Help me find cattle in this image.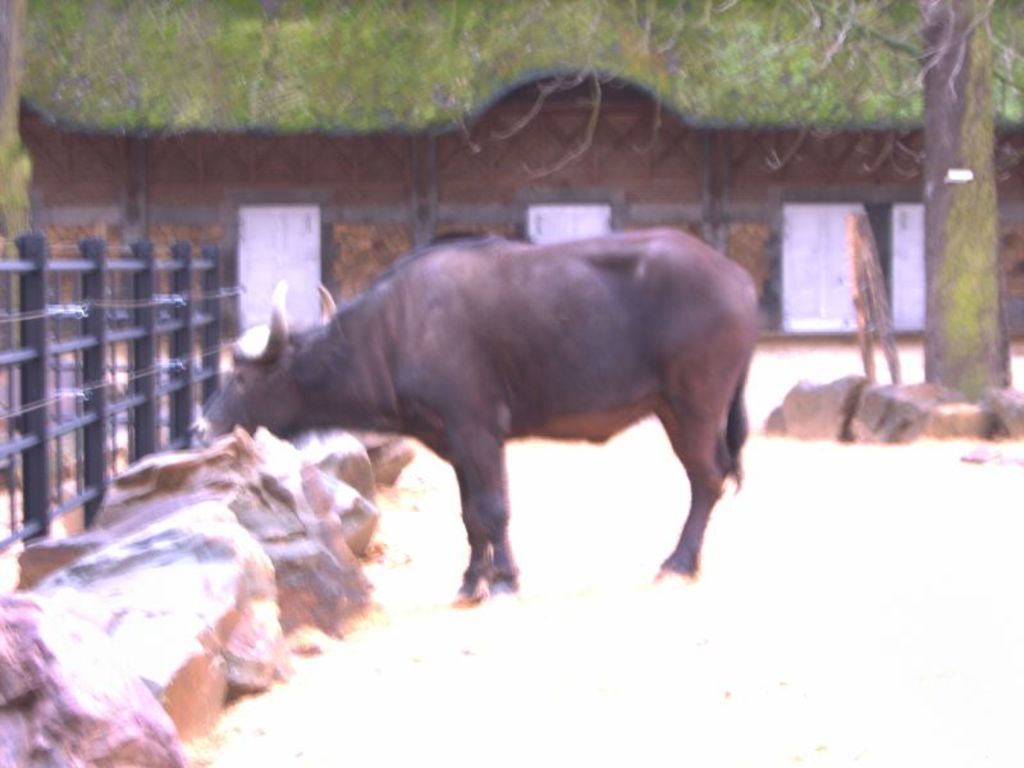
Found it: (214, 197, 769, 630).
